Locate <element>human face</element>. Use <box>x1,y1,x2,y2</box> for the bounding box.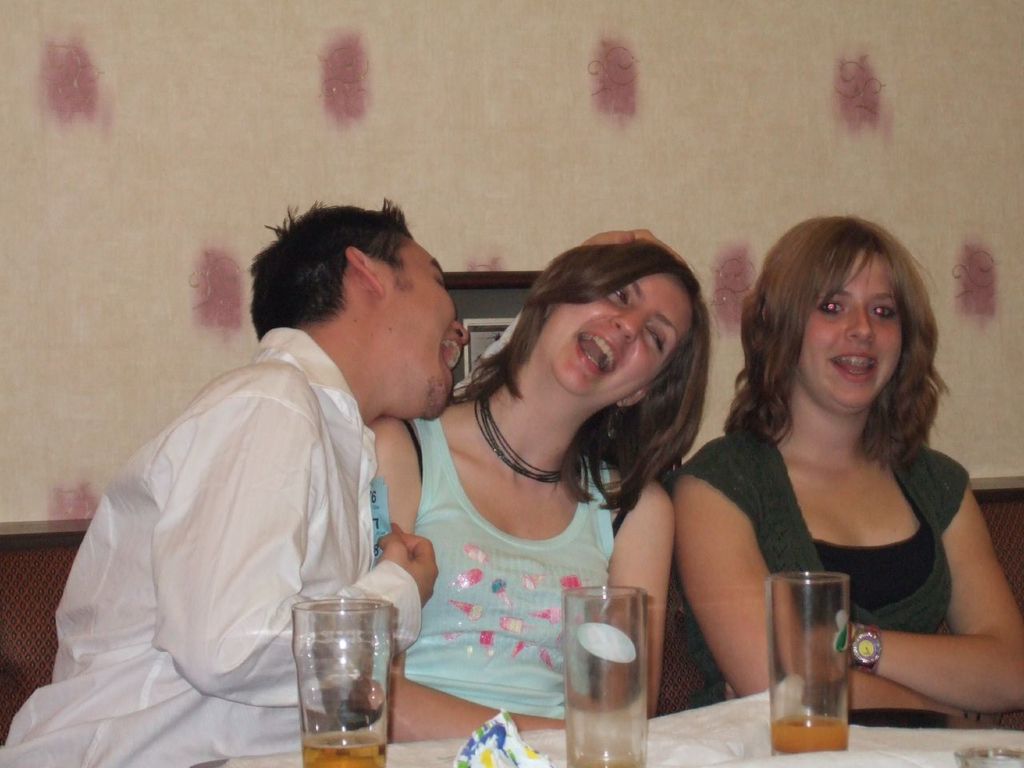
<box>536,258,704,418</box>.
